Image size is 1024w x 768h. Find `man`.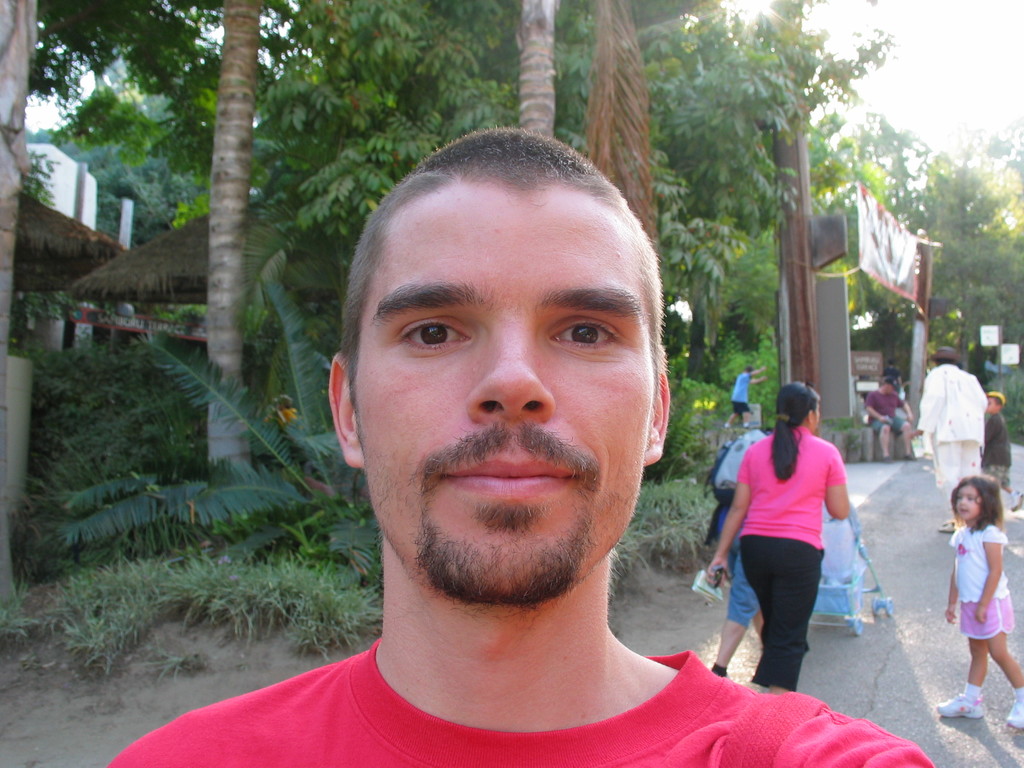
907, 341, 988, 536.
